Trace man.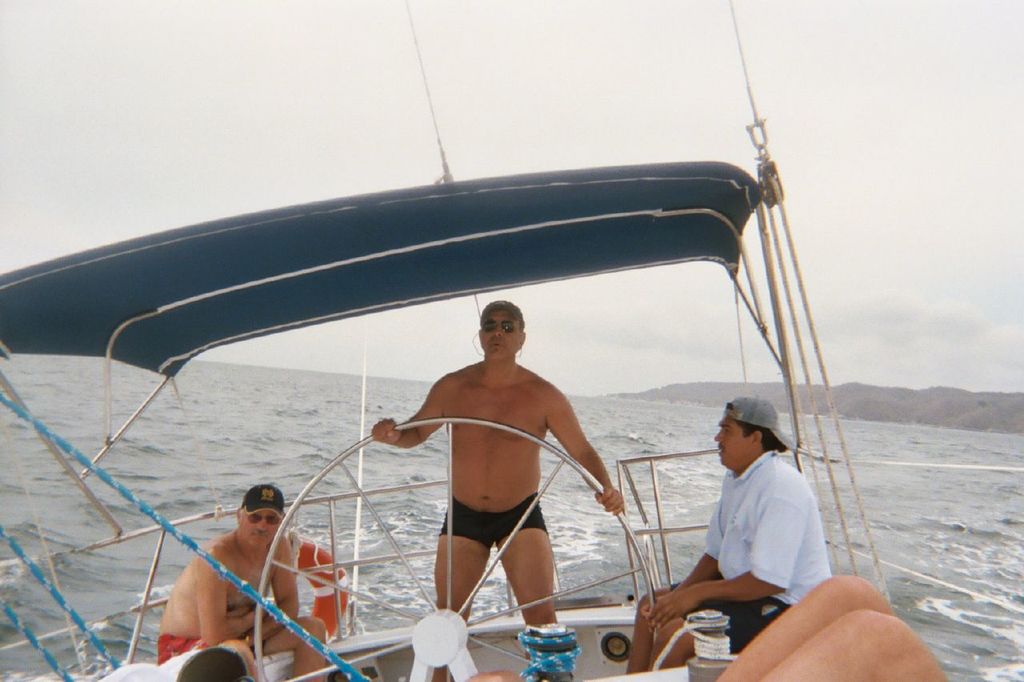
Traced to bbox=[625, 396, 834, 676].
